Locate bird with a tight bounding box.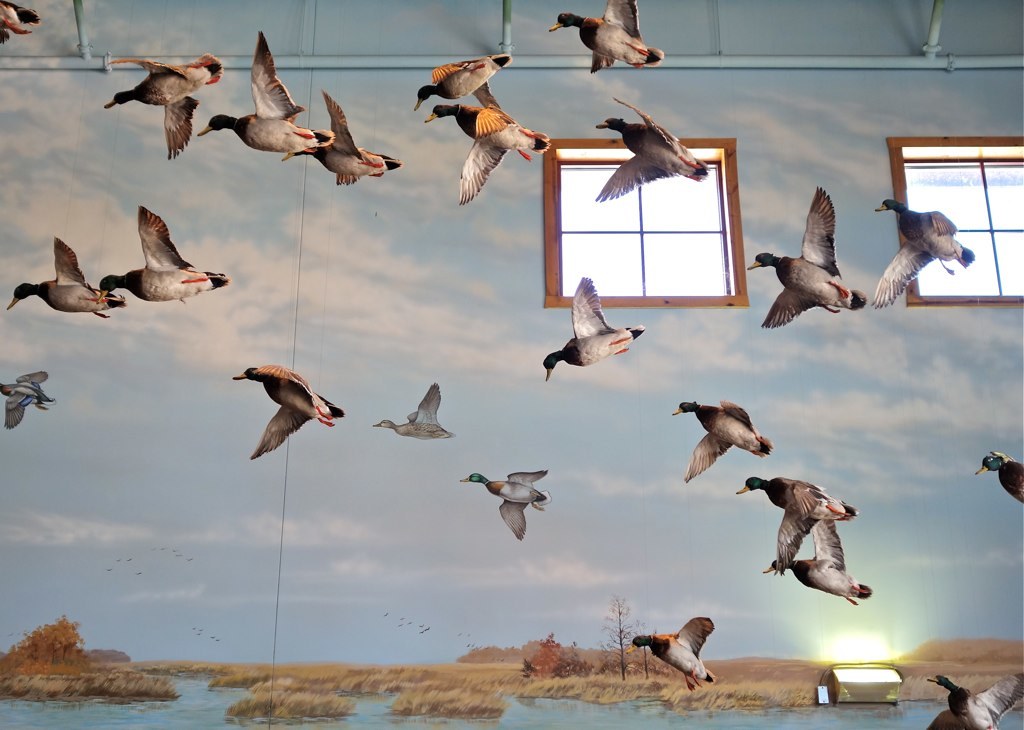
3/236/130/320.
